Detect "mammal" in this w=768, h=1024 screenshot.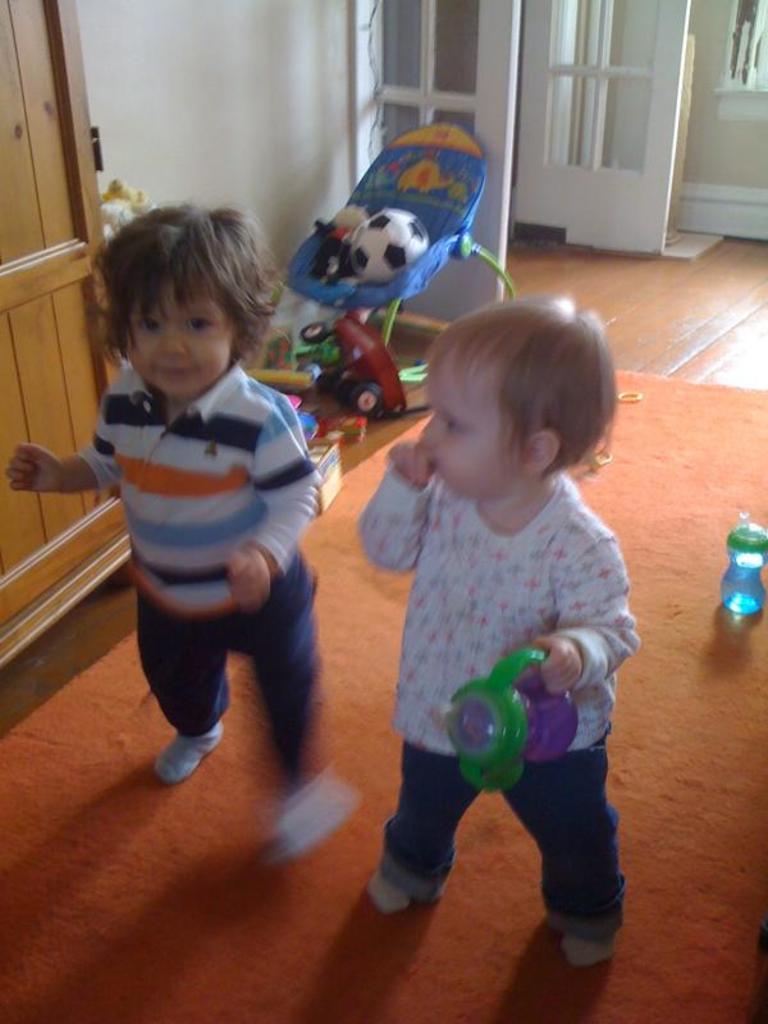
Detection: [342, 237, 635, 957].
